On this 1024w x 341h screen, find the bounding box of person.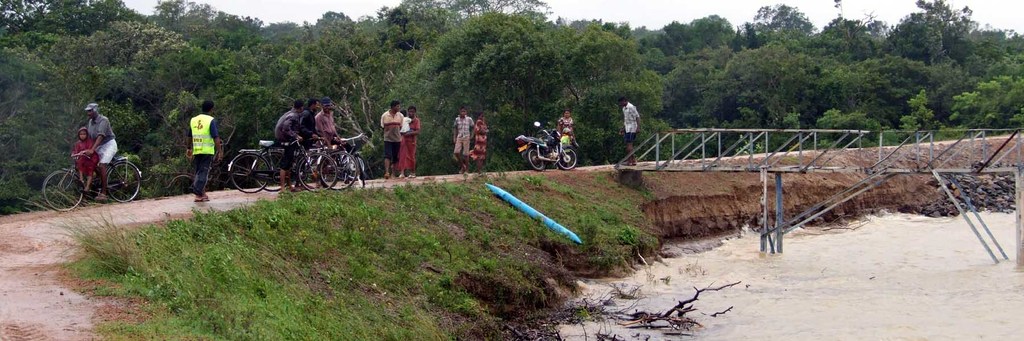
Bounding box: box(452, 109, 473, 173).
